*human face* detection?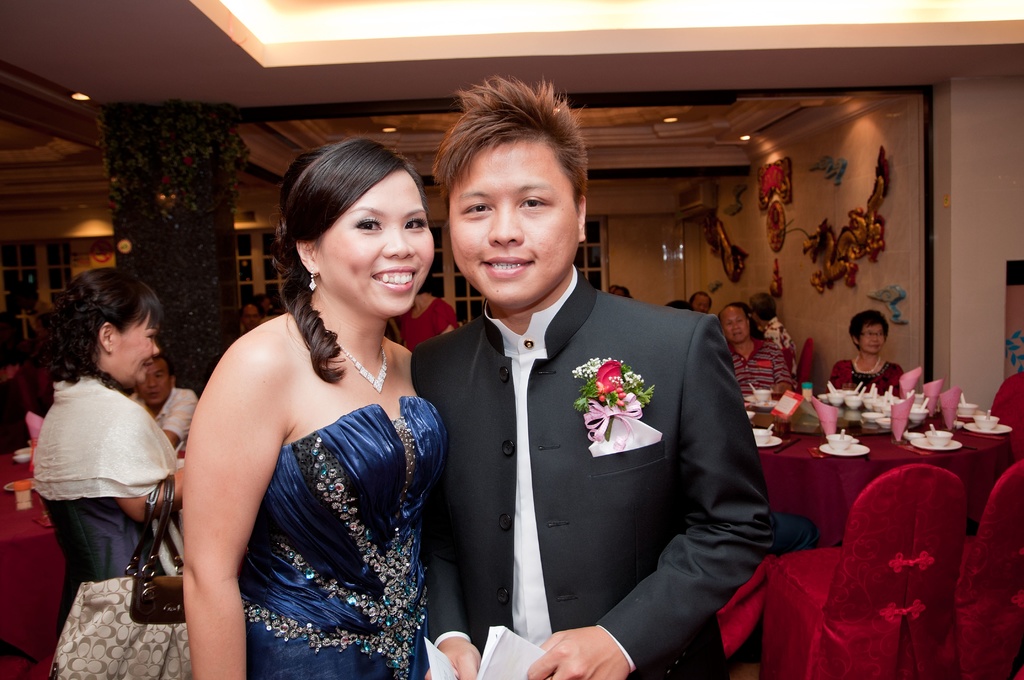
{"left": 135, "top": 360, "right": 169, "bottom": 407}
